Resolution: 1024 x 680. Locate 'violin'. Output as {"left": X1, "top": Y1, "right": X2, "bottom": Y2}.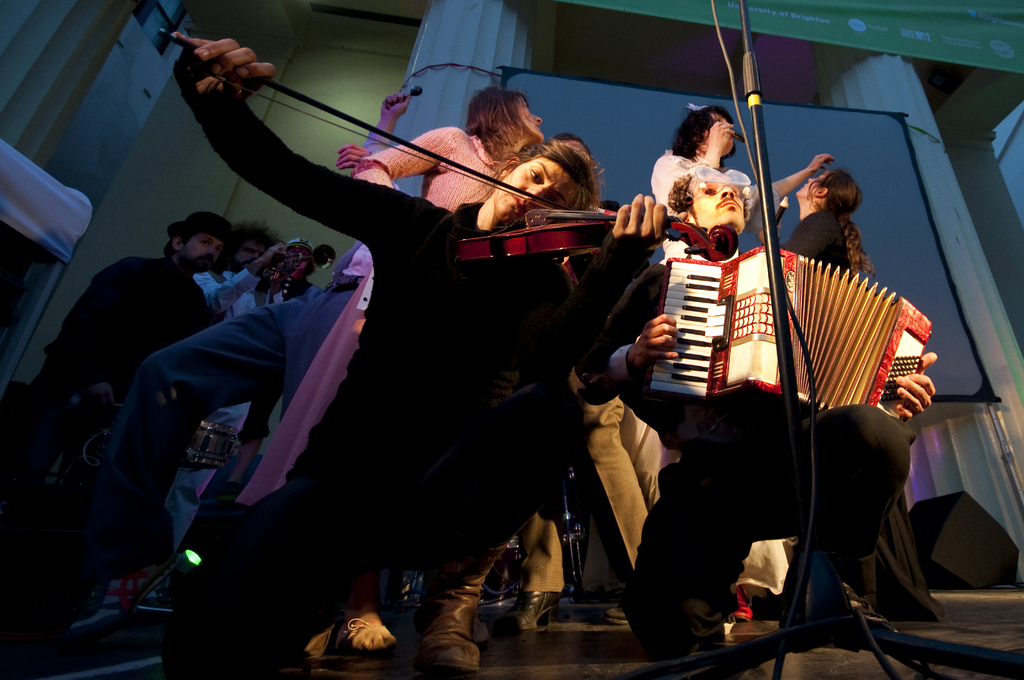
{"left": 154, "top": 26, "right": 739, "bottom": 276}.
